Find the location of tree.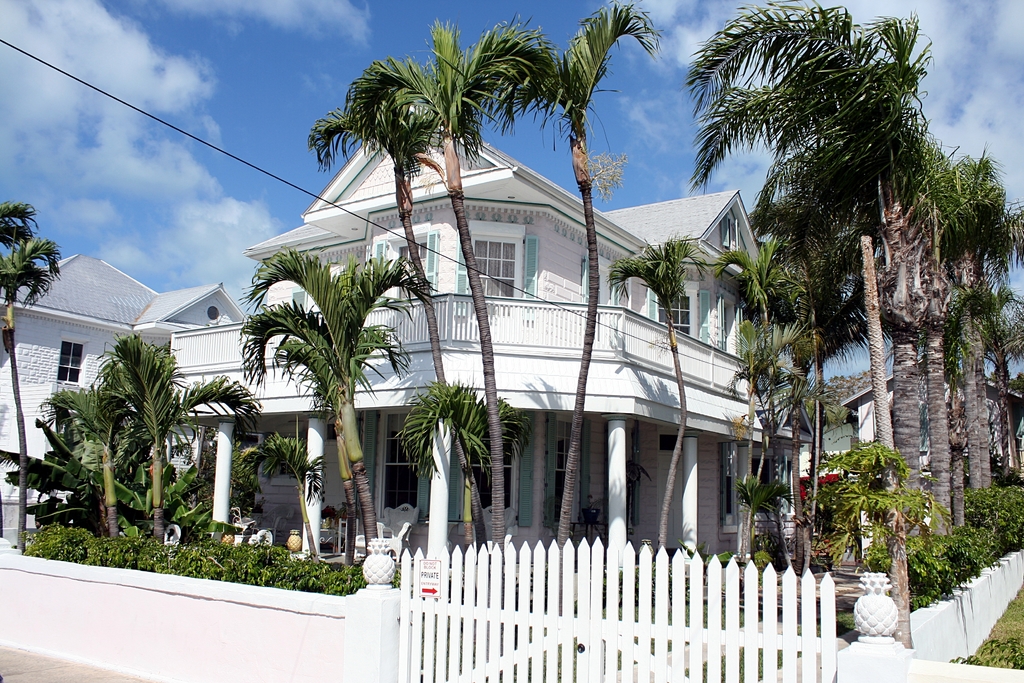
Location: <region>42, 377, 138, 545</region>.
